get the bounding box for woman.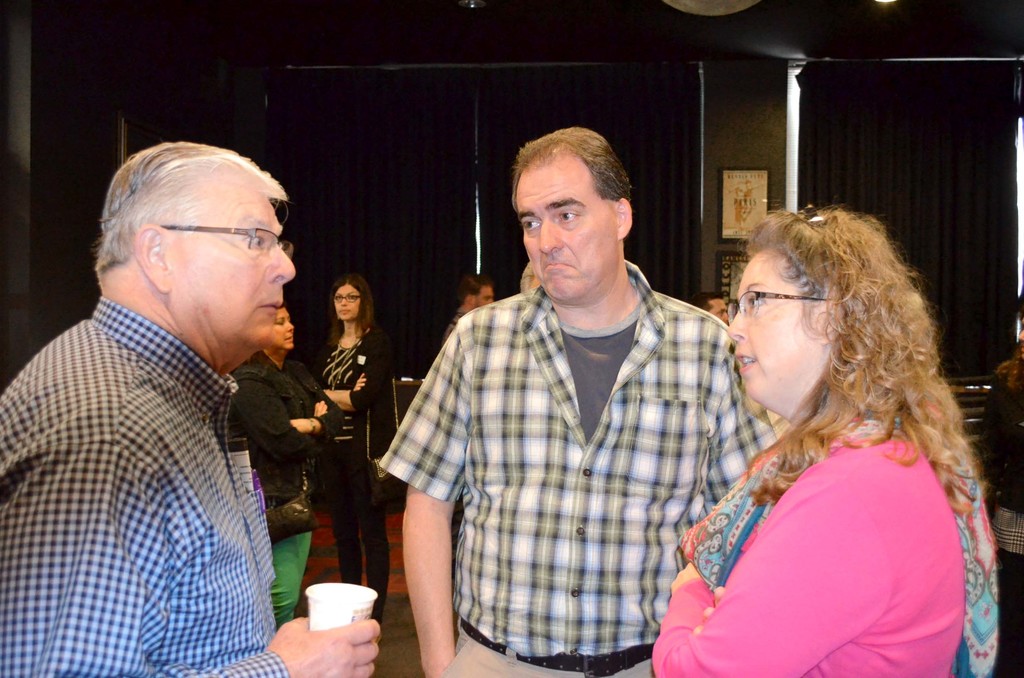
rect(223, 303, 346, 646).
